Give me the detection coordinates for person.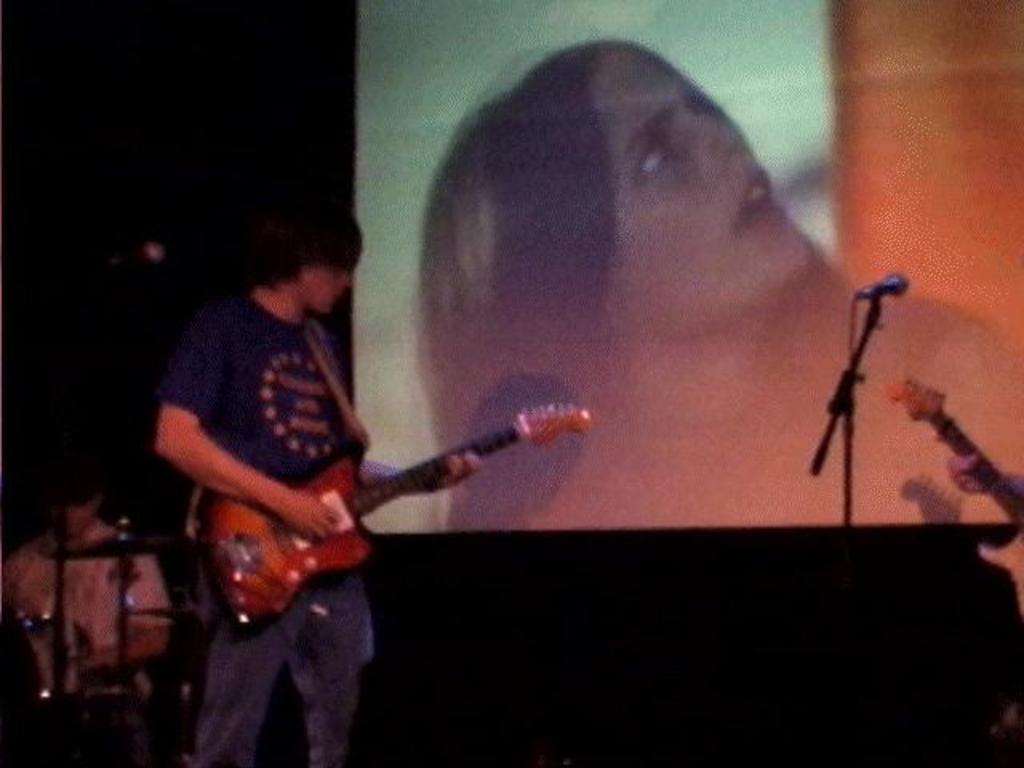
x1=150, y1=202, x2=485, y2=766.
